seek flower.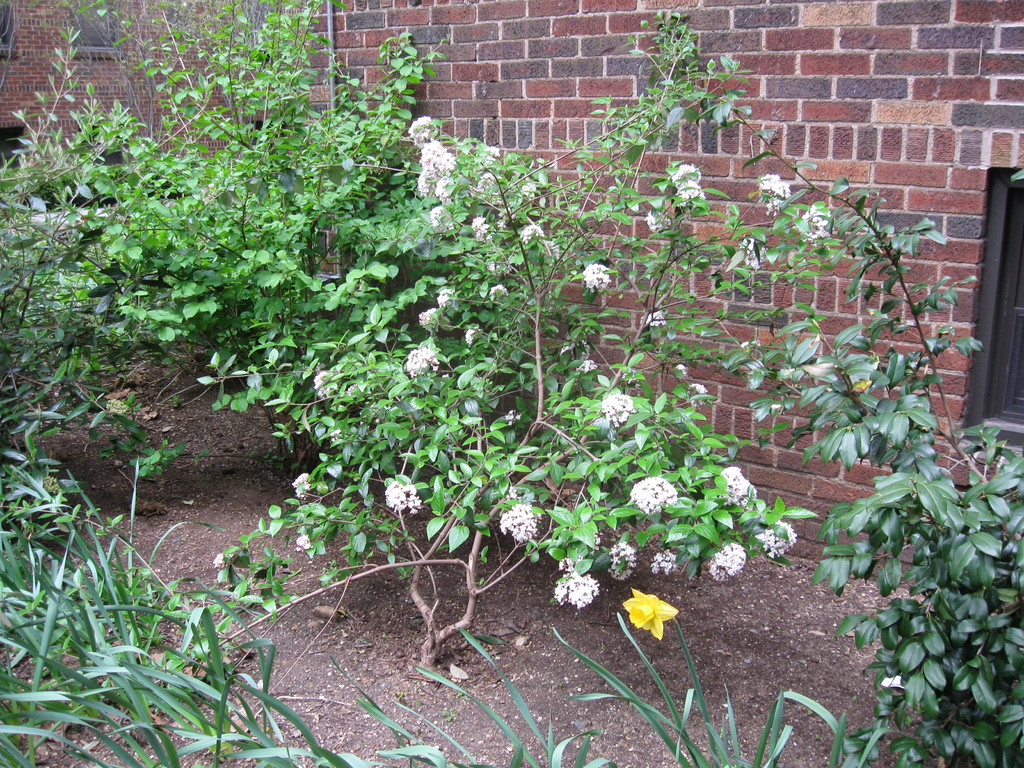
[x1=509, y1=413, x2=520, y2=426].
